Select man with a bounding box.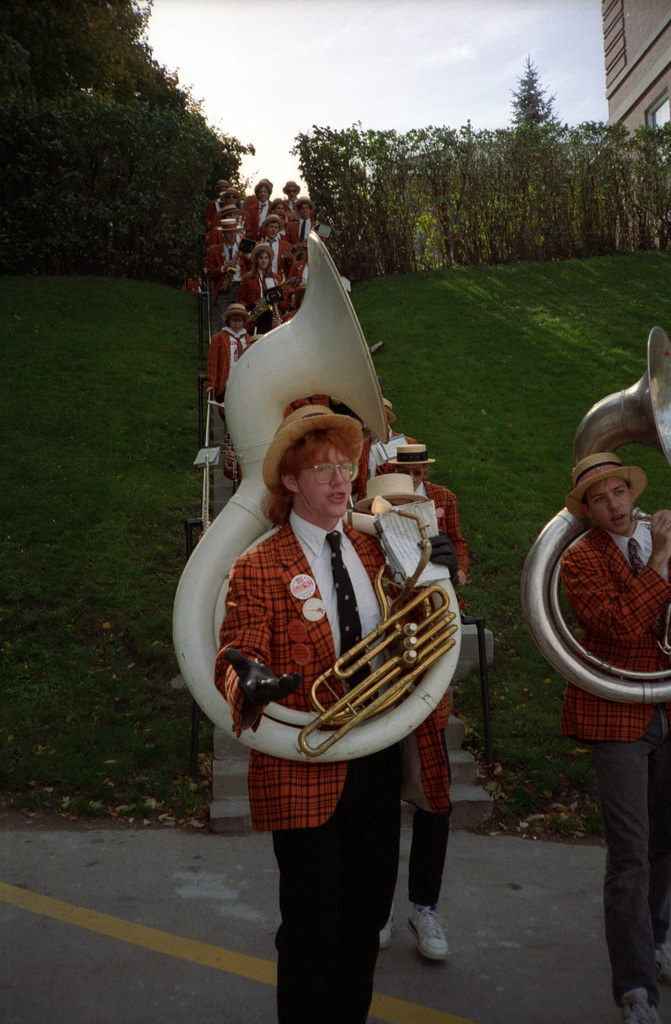
241/182/272/240.
